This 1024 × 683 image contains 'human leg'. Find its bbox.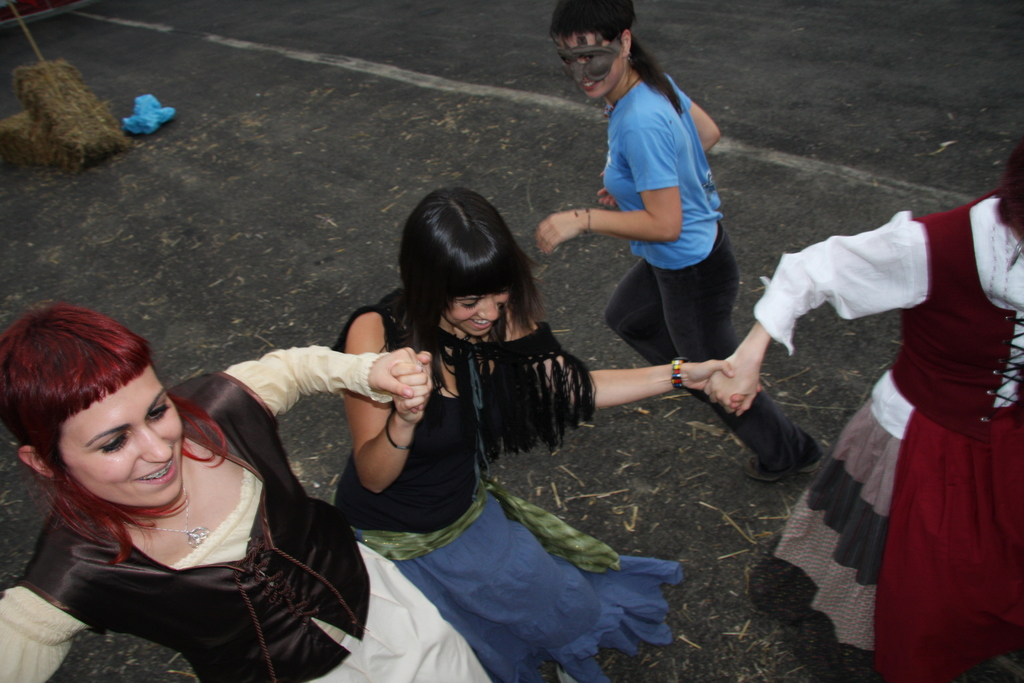
(659,268,825,482).
